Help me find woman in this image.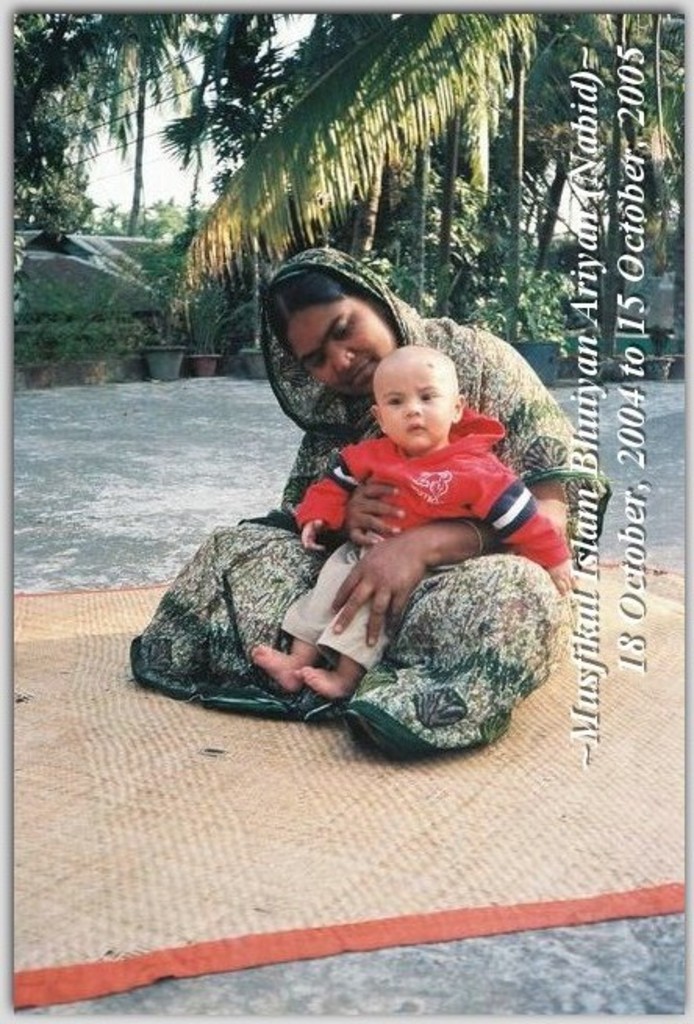
Found it: bbox=[136, 283, 556, 782].
